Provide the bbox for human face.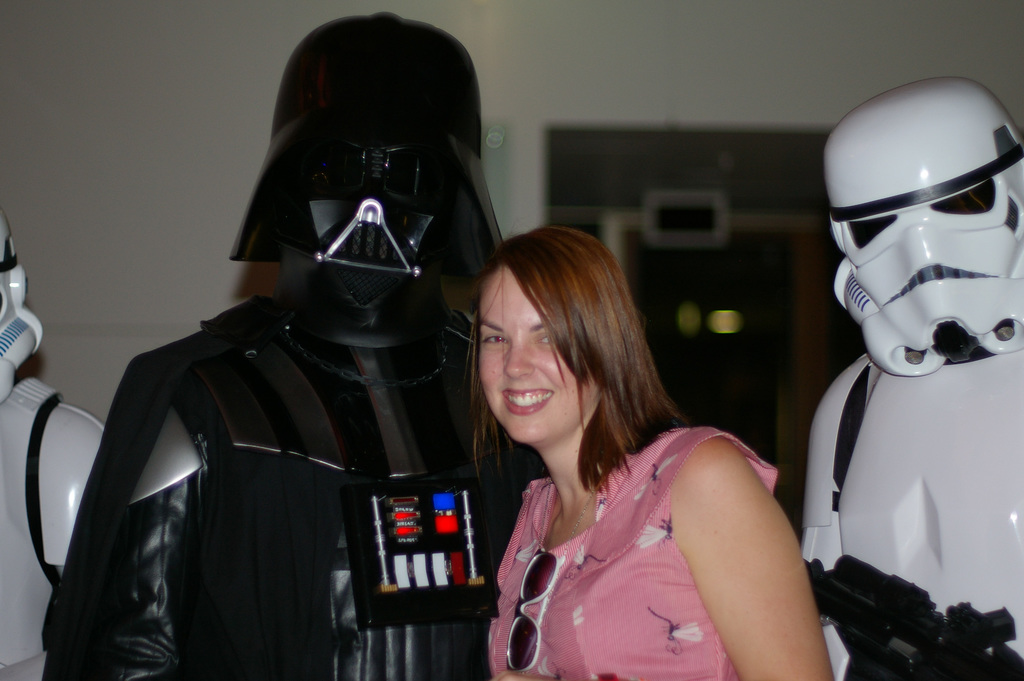
479,266,591,445.
